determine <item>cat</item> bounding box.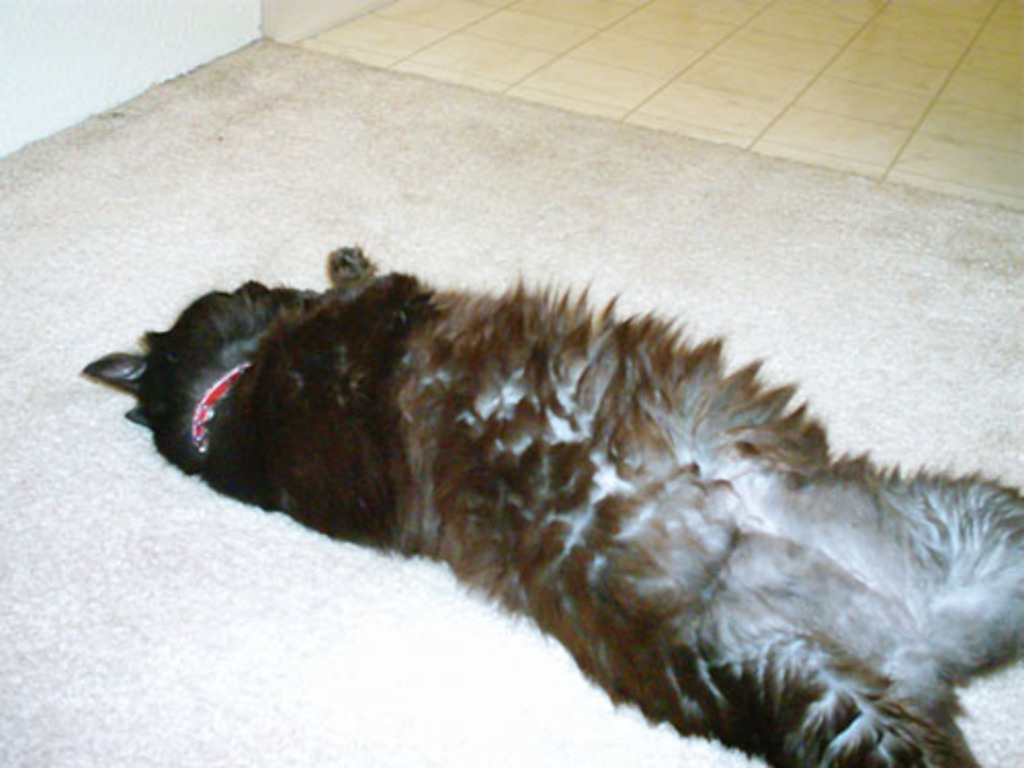
Determined: 86:242:1022:766.
